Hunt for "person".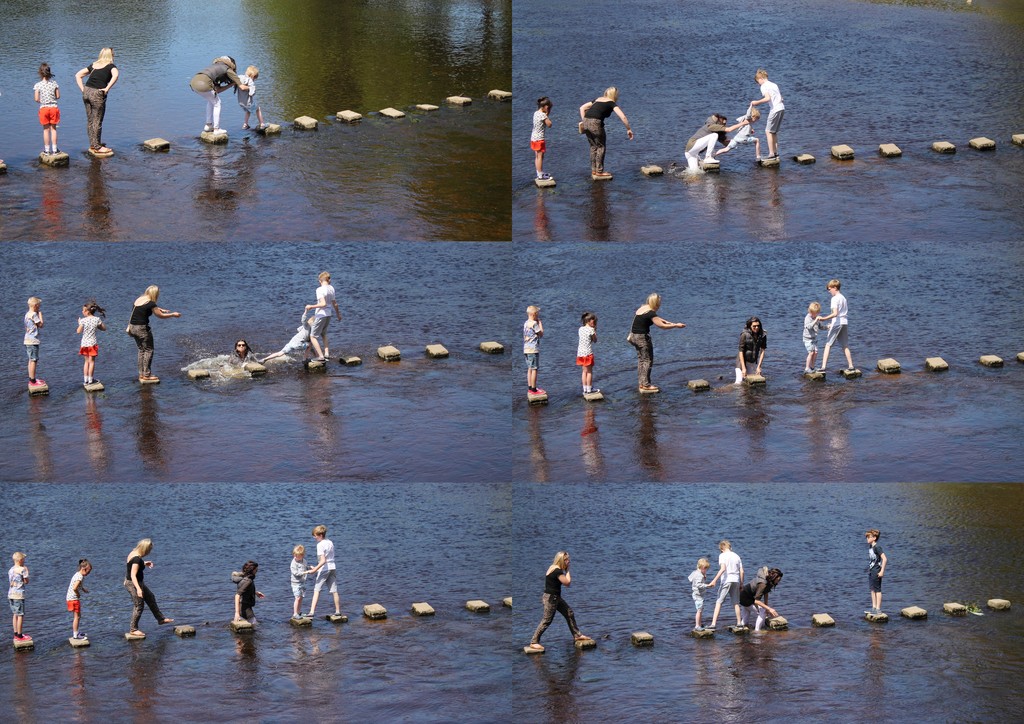
Hunted down at (799,299,830,378).
